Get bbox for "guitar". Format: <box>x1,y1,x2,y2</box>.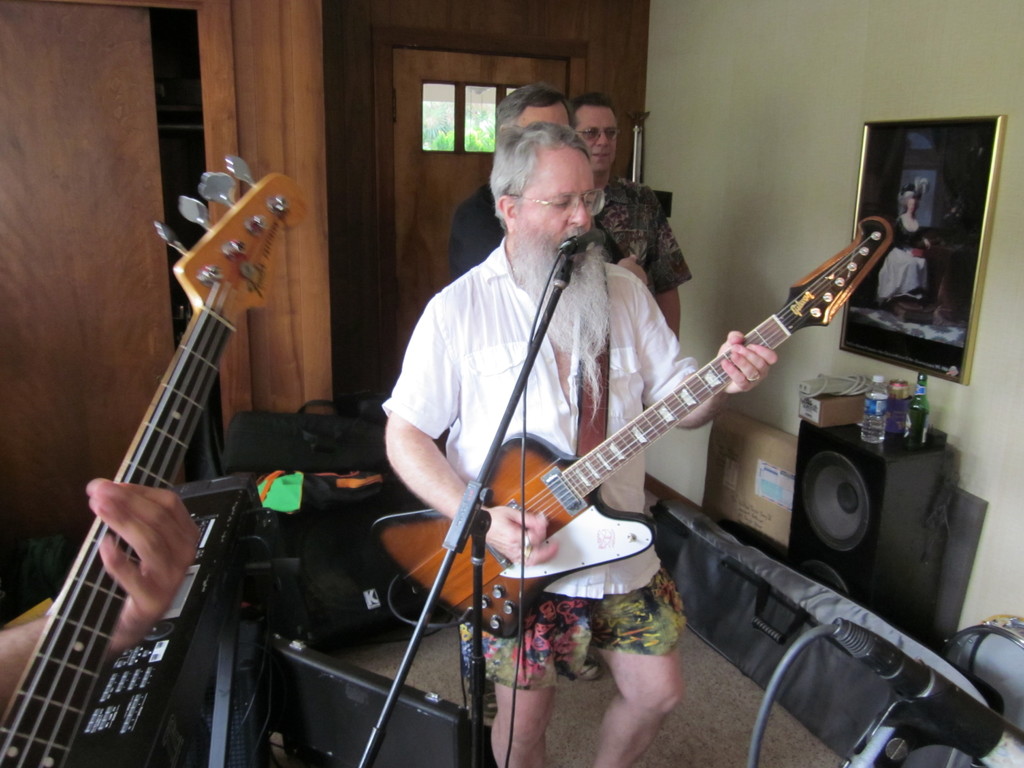
<box>365,211,896,643</box>.
